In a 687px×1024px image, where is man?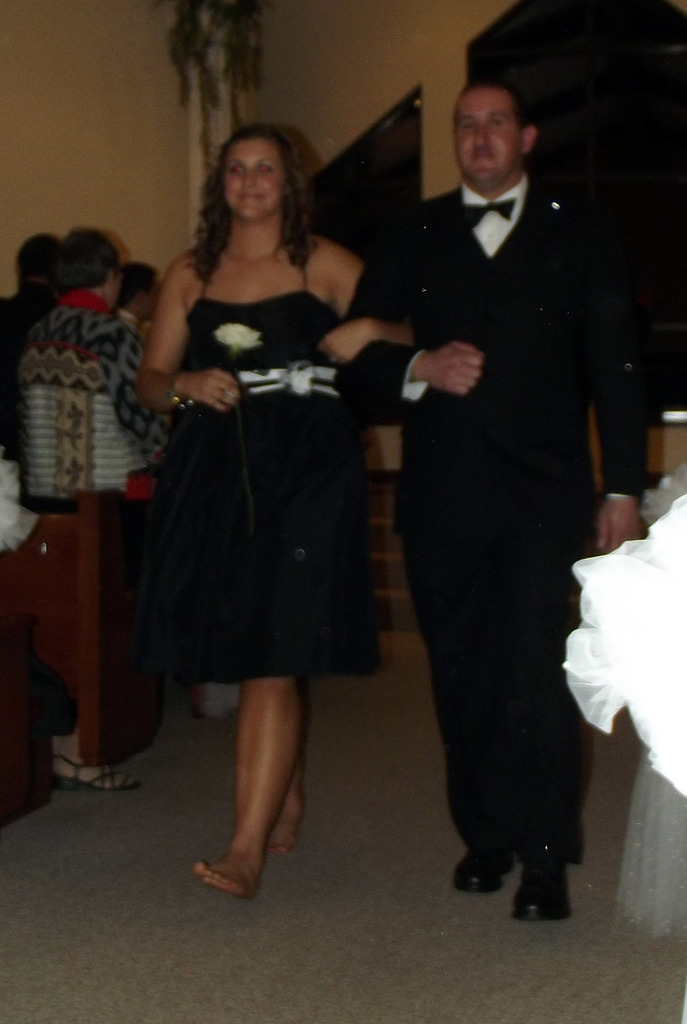
0 235 68 378.
